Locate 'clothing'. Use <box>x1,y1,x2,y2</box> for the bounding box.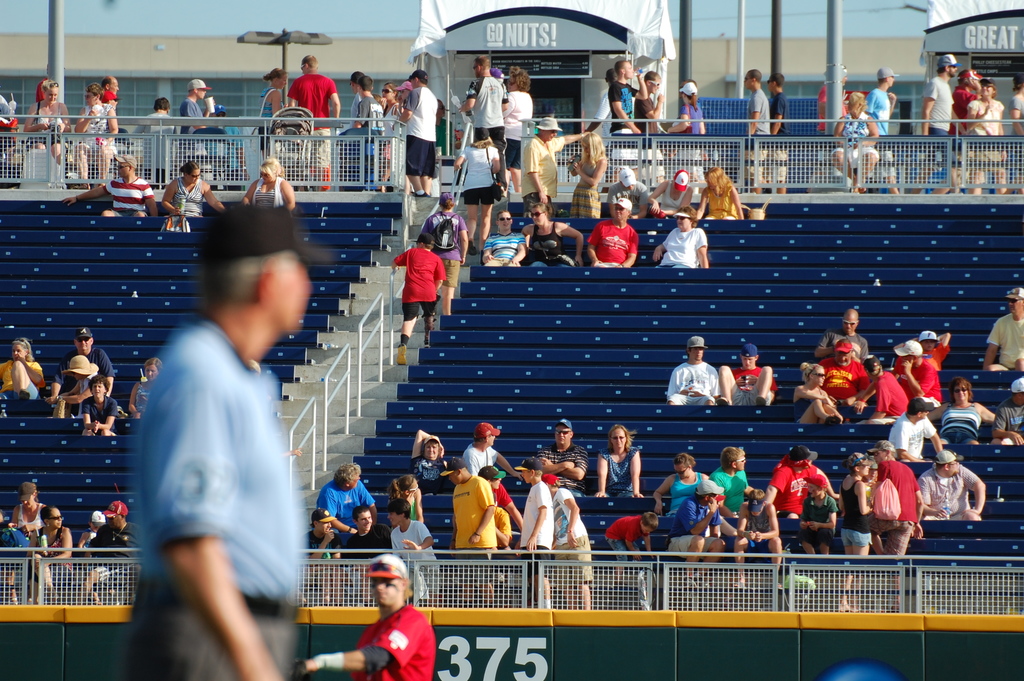
<box>964,97,1002,173</box>.
